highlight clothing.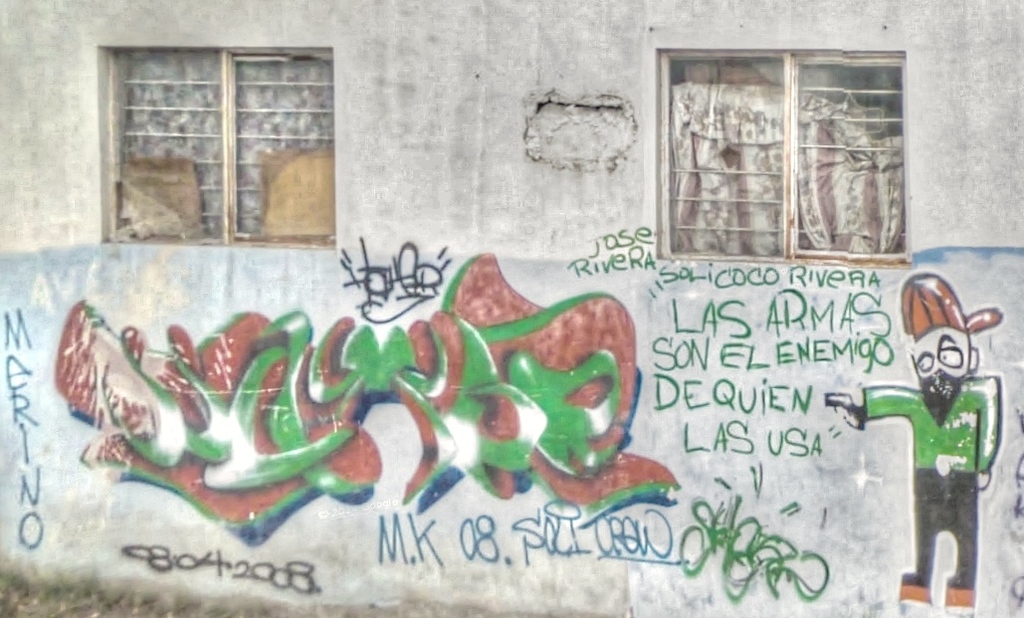
Highlighted region: (880,293,1003,583).
